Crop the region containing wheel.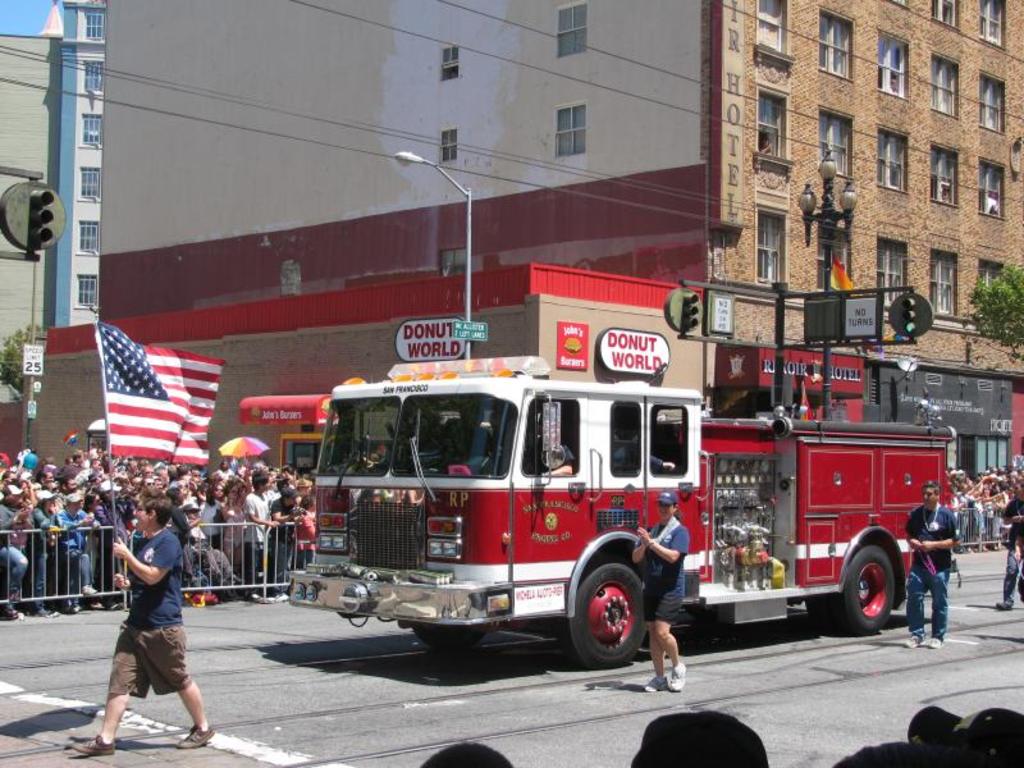
Crop region: detection(806, 593, 836, 630).
